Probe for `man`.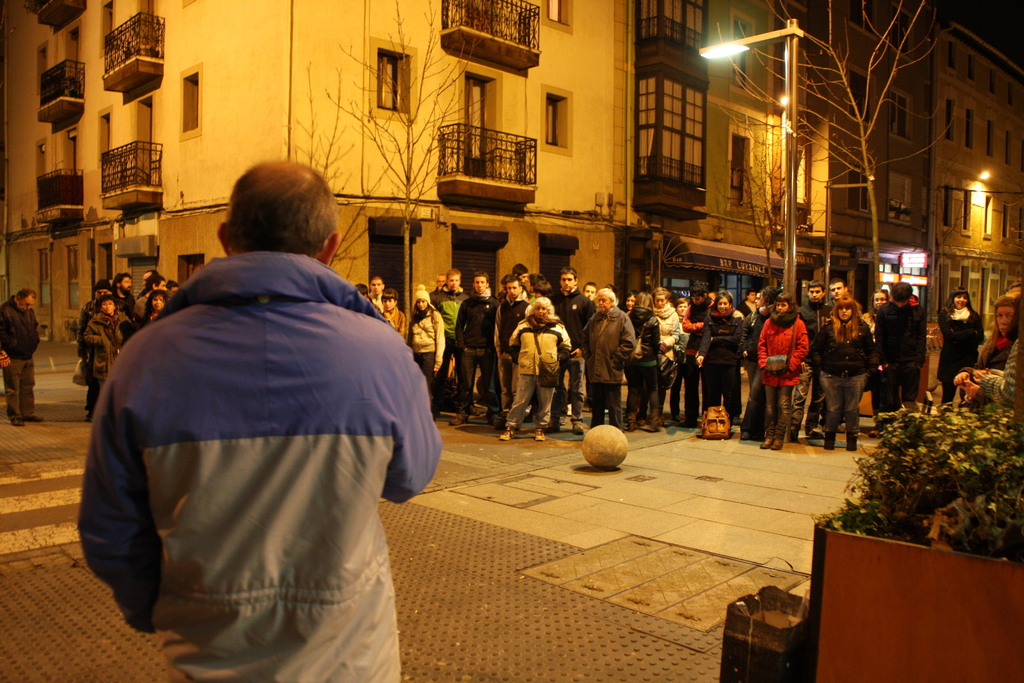
Probe result: box(877, 284, 920, 407).
